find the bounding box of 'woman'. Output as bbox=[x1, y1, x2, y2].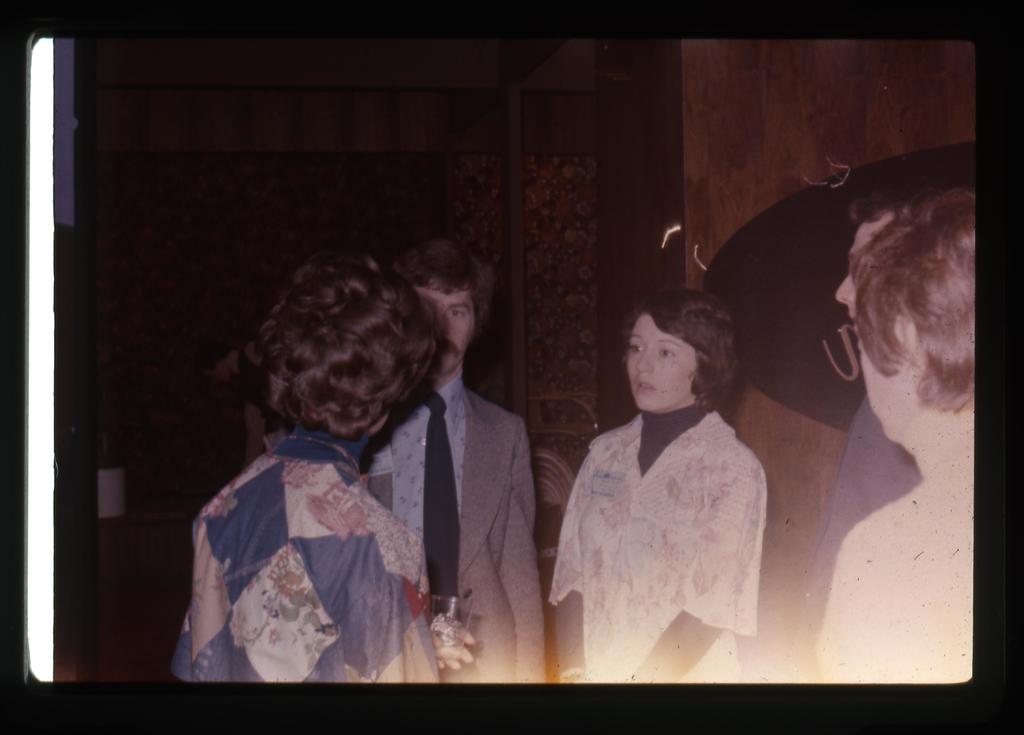
bbox=[550, 287, 790, 682].
